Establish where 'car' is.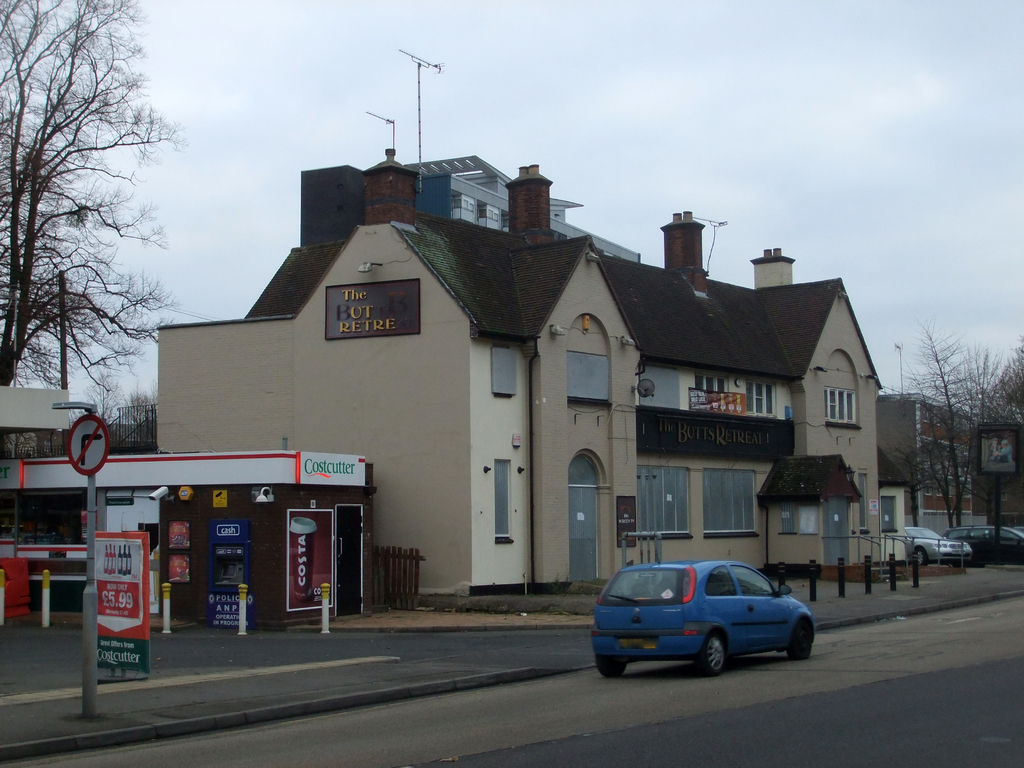
Established at (left=944, top=522, right=1023, bottom=564).
